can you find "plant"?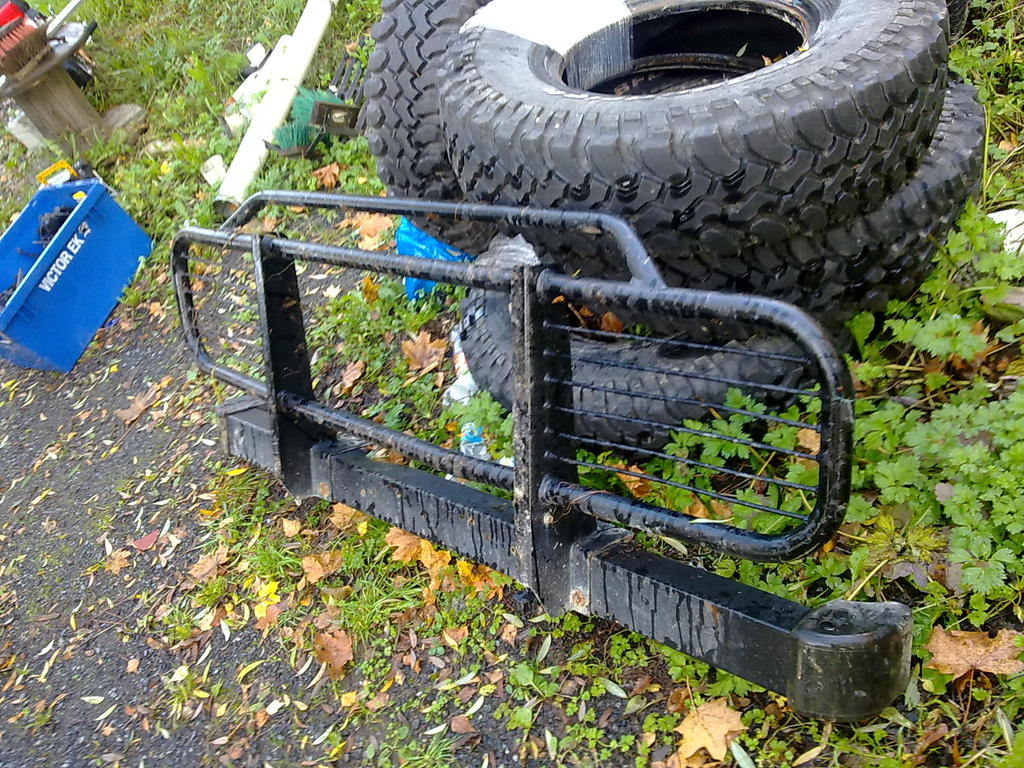
Yes, bounding box: <bbox>341, 515, 459, 657</bbox>.
